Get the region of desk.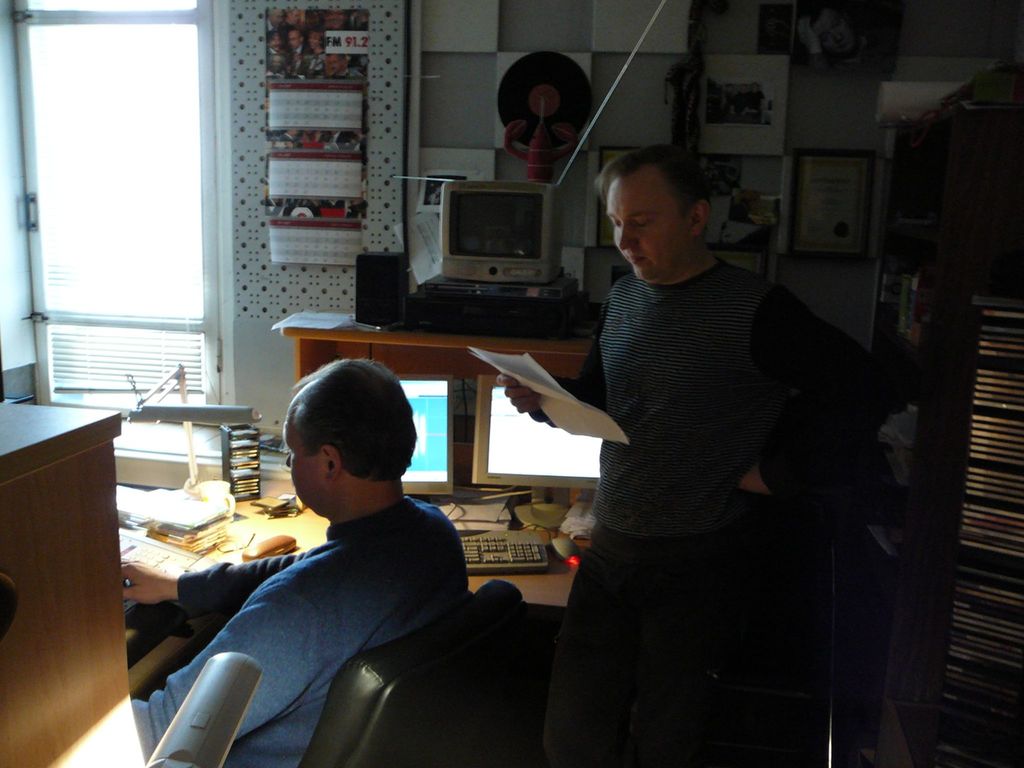
3:376:139:723.
